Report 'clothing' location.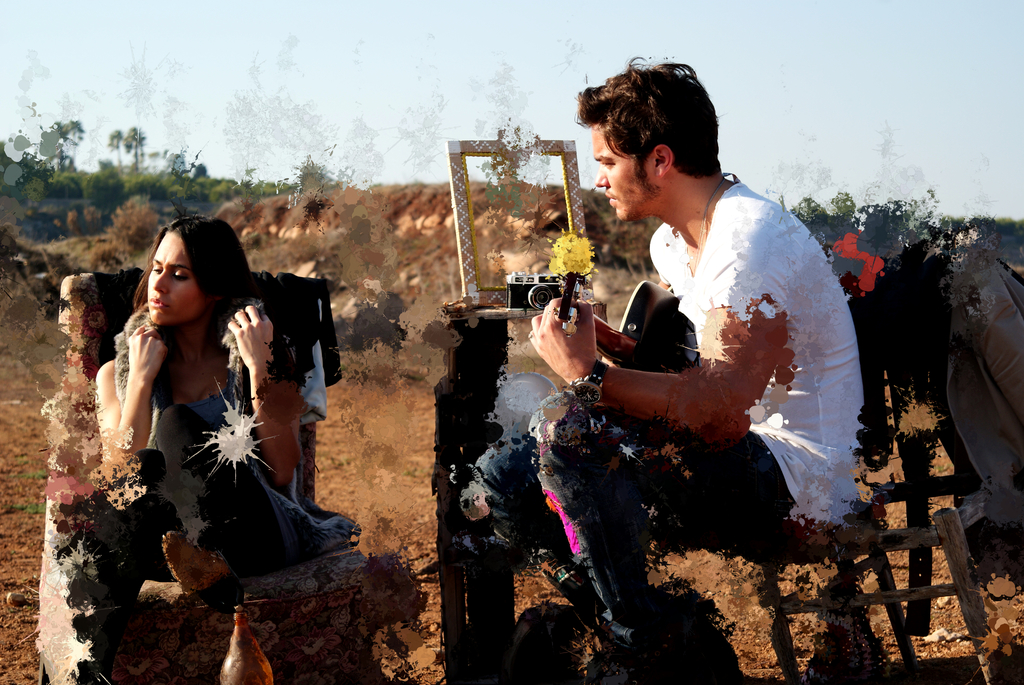
Report: crop(532, 173, 865, 566).
